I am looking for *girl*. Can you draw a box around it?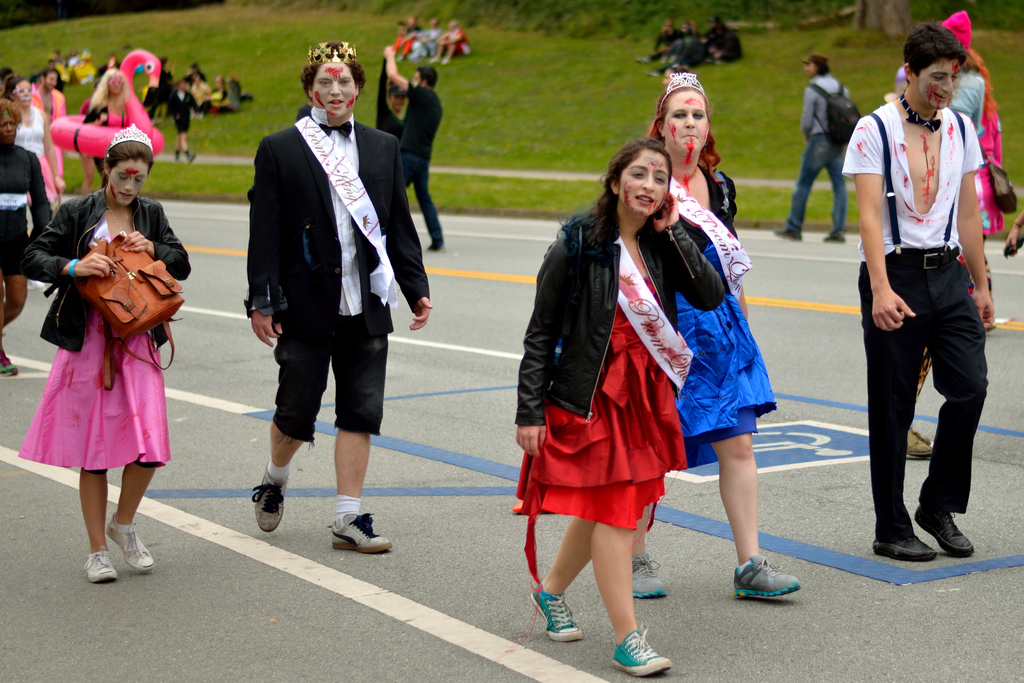
Sure, the bounding box is Rect(630, 64, 806, 599).
